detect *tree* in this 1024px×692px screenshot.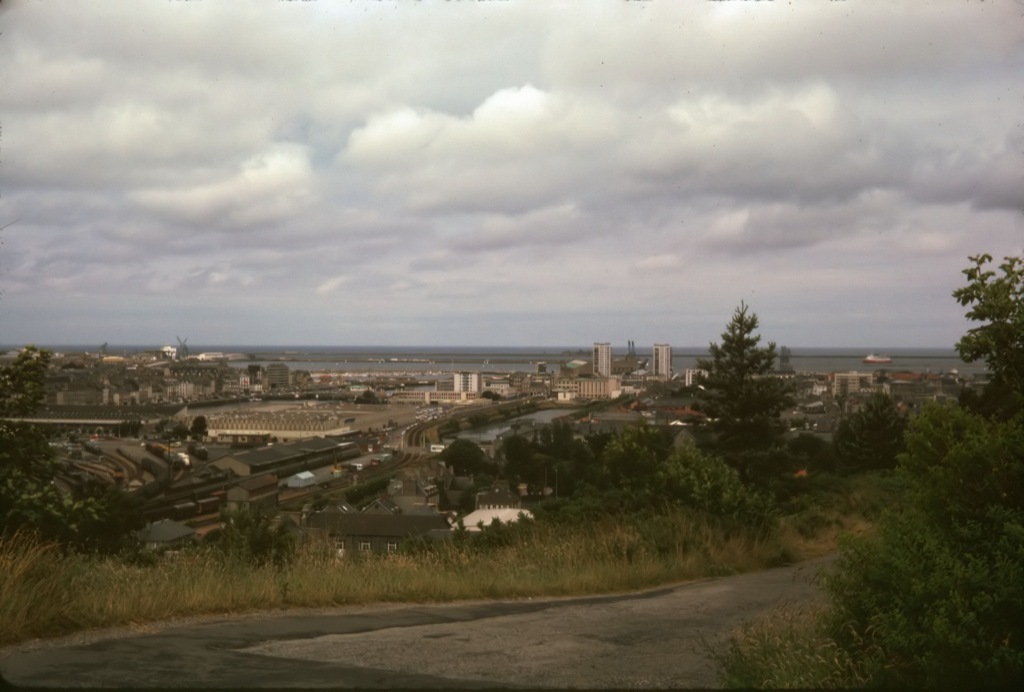
Detection: {"left": 355, "top": 388, "right": 380, "bottom": 407}.
